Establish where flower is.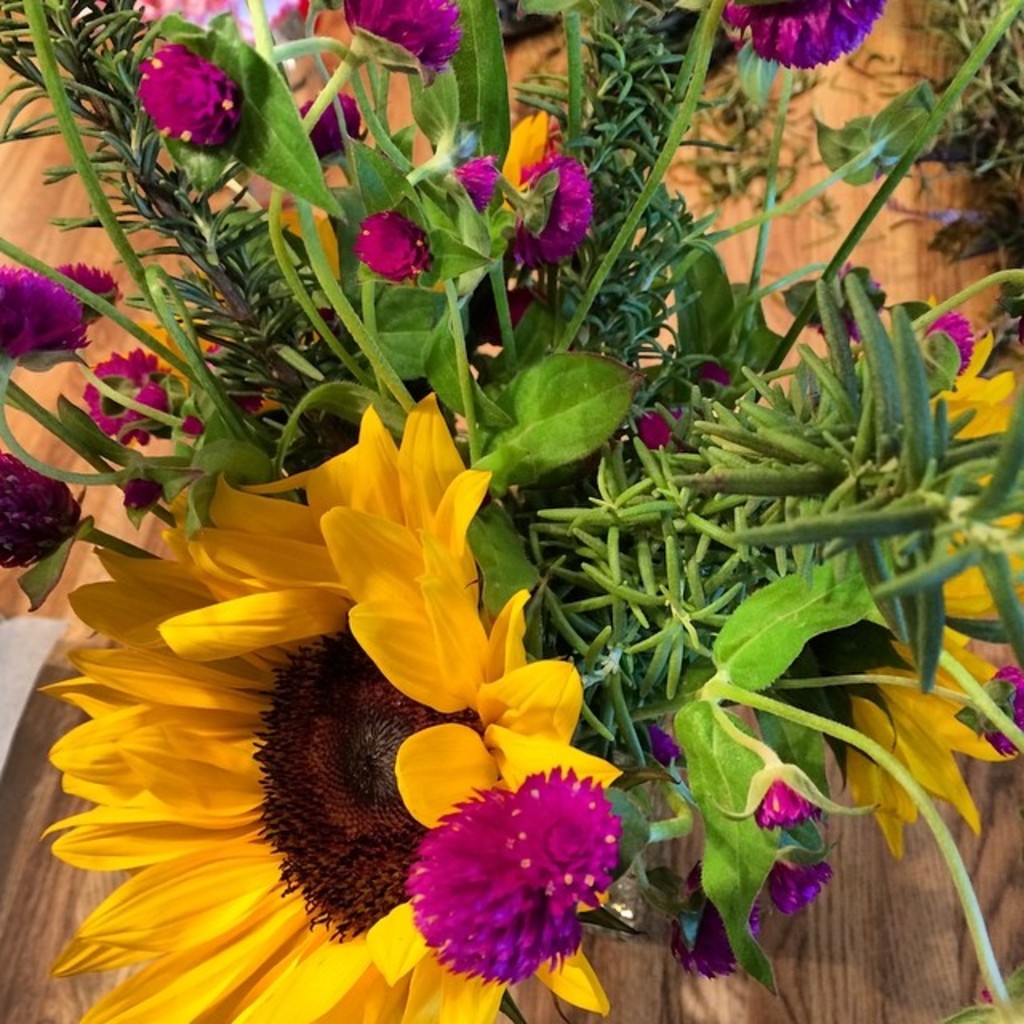
Established at bbox=(123, 38, 243, 160).
